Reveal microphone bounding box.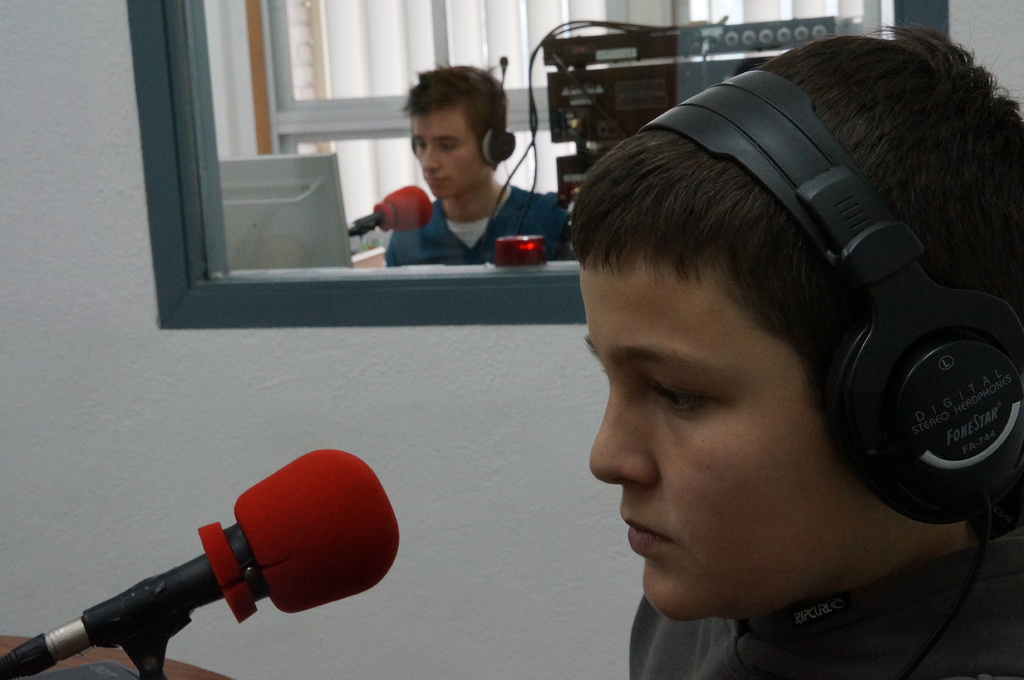
Revealed: l=3, t=455, r=412, b=667.
